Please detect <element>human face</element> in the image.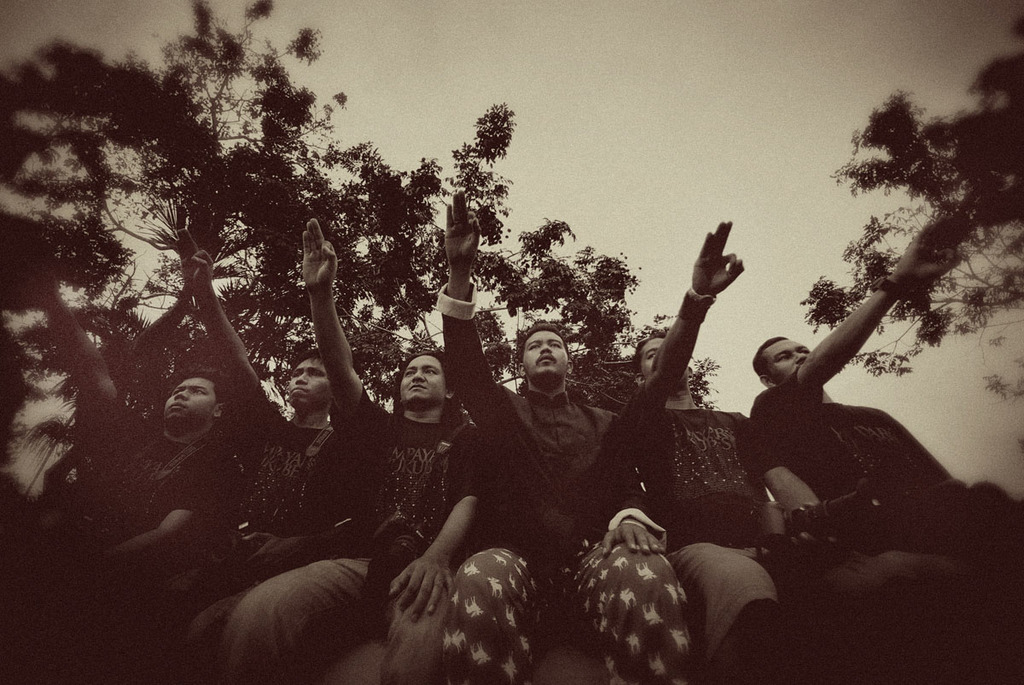
pyautogui.locateOnScreen(163, 374, 216, 421).
